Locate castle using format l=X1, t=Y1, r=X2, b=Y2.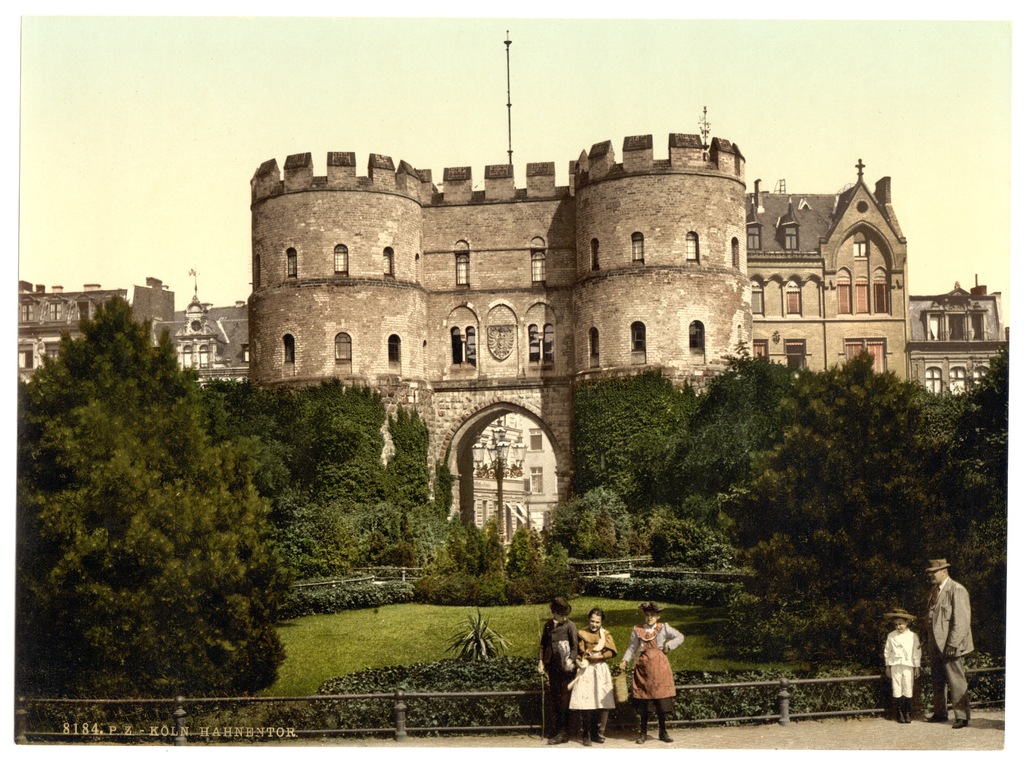
l=10, t=278, r=211, b=394.
